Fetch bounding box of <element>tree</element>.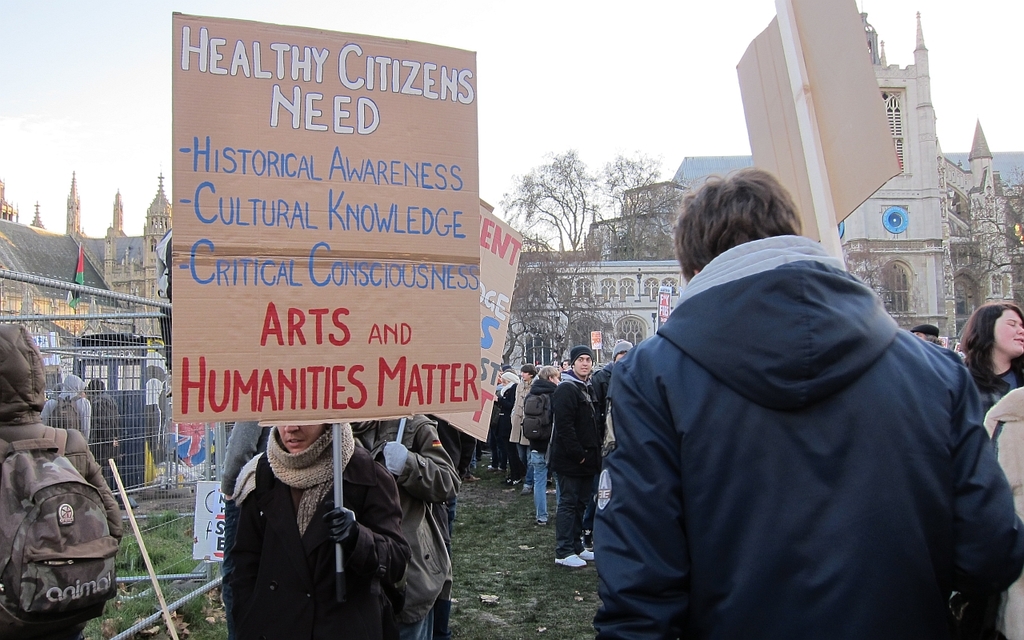
Bbox: BBox(547, 244, 620, 357).
